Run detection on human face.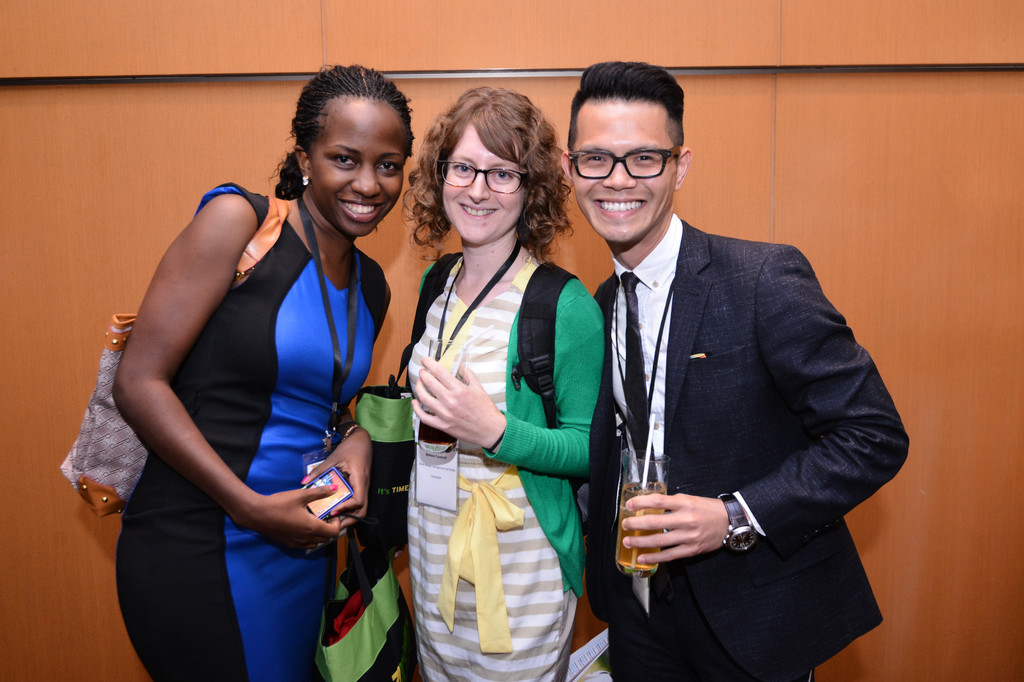
Result: region(433, 120, 522, 237).
